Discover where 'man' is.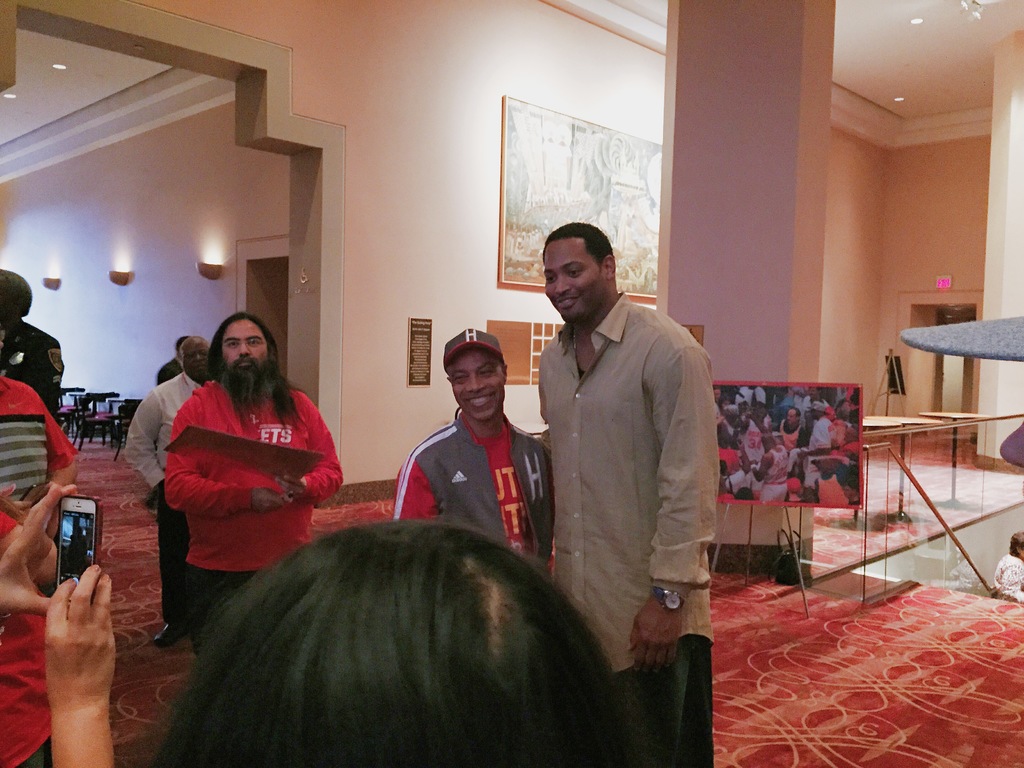
Discovered at {"left": 506, "top": 223, "right": 723, "bottom": 707}.
